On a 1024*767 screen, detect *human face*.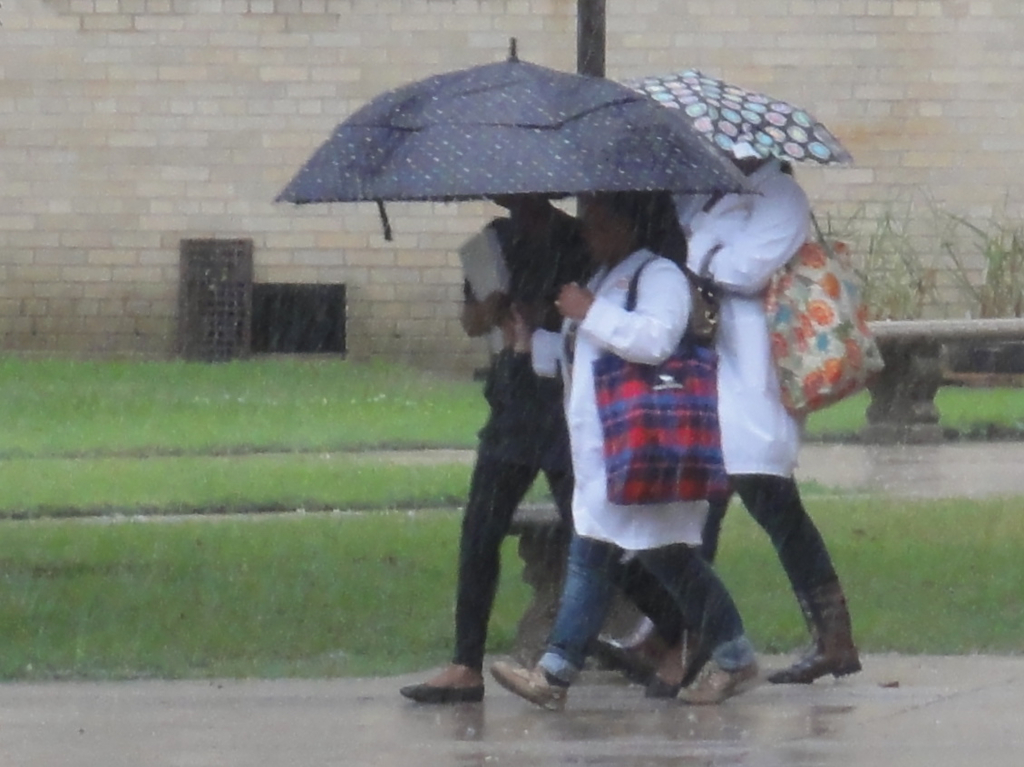
rect(585, 193, 618, 266).
